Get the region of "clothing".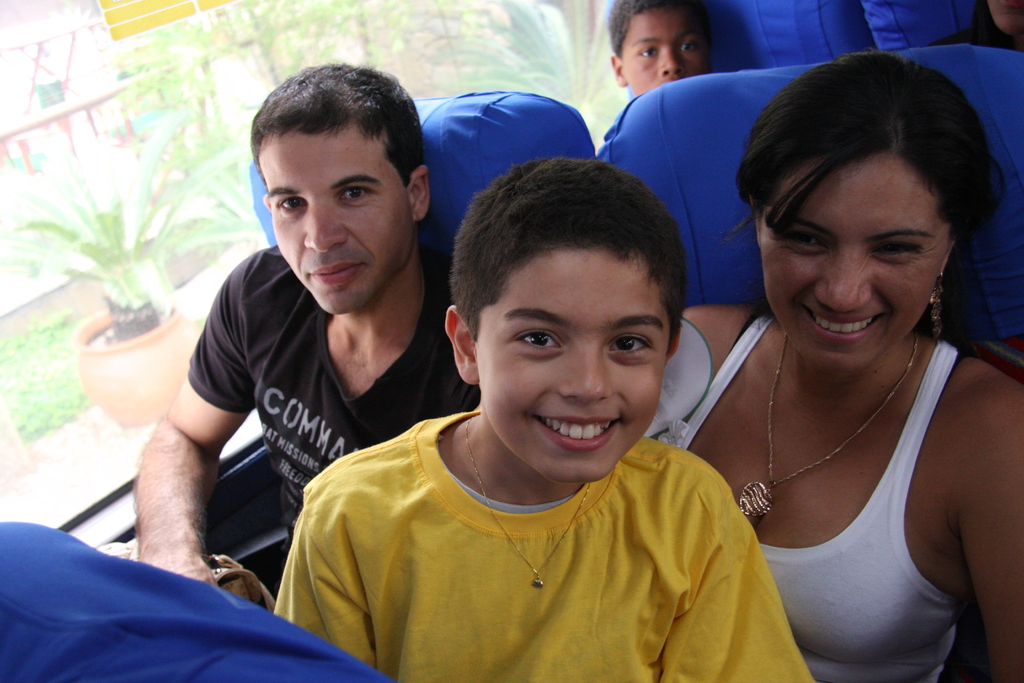
pyautogui.locateOnScreen(268, 409, 818, 682).
